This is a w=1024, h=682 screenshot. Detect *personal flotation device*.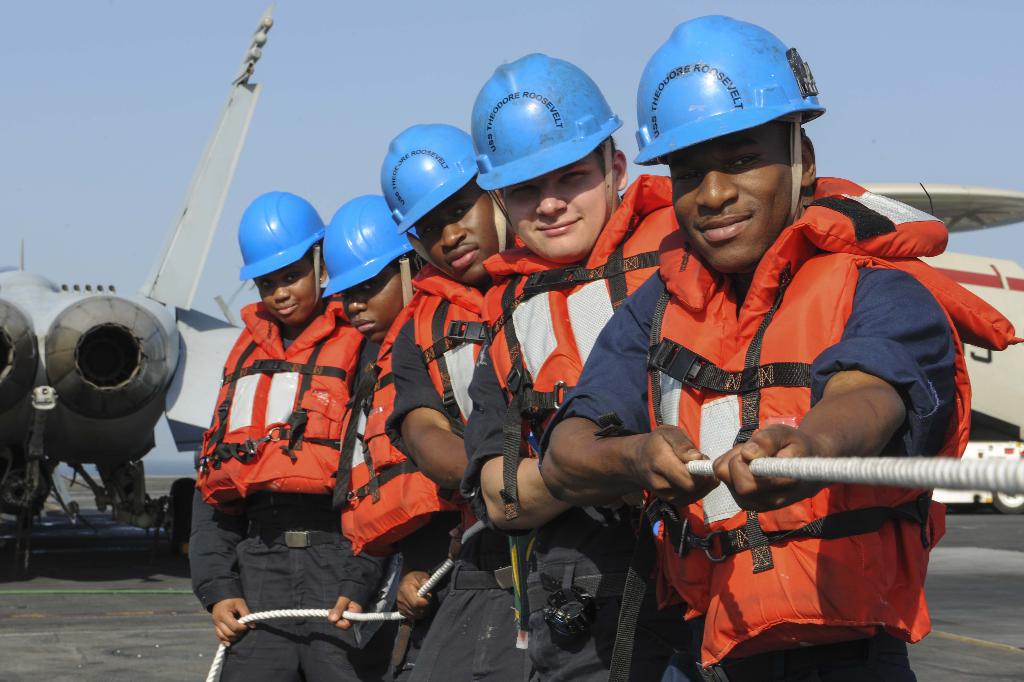
(406, 254, 508, 440).
